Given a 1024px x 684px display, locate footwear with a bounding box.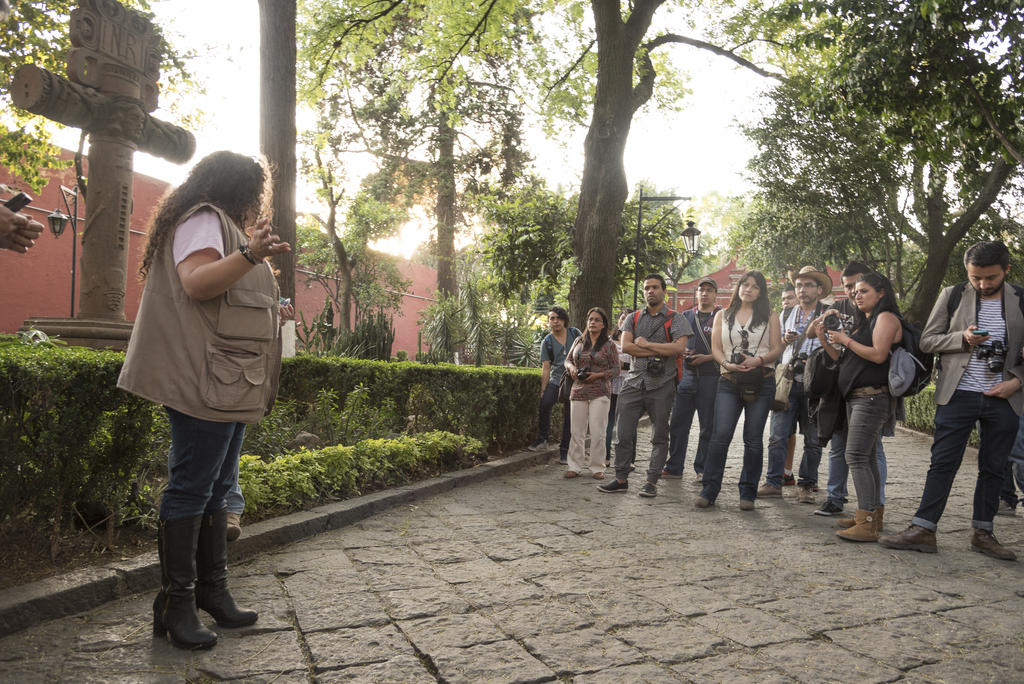
Located: (802, 481, 819, 507).
